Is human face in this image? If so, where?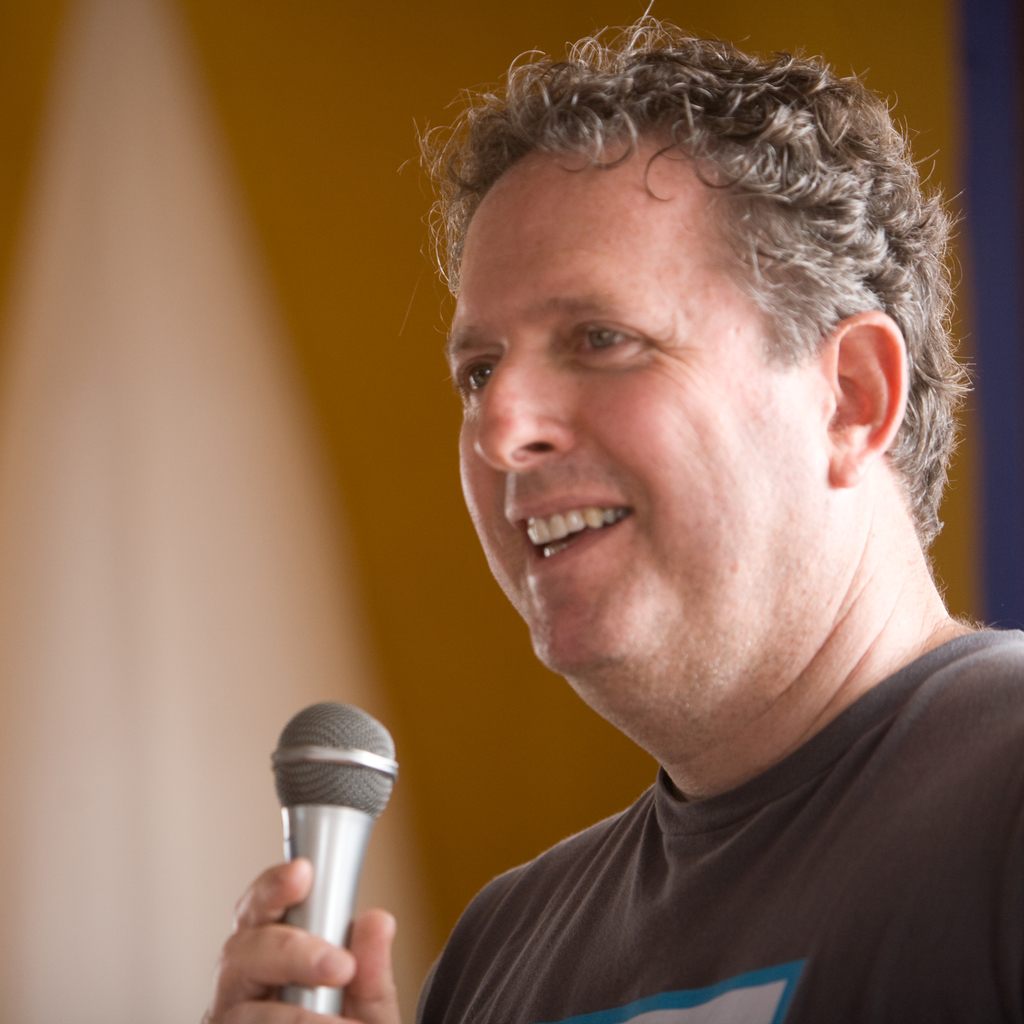
Yes, at BBox(458, 129, 854, 699).
